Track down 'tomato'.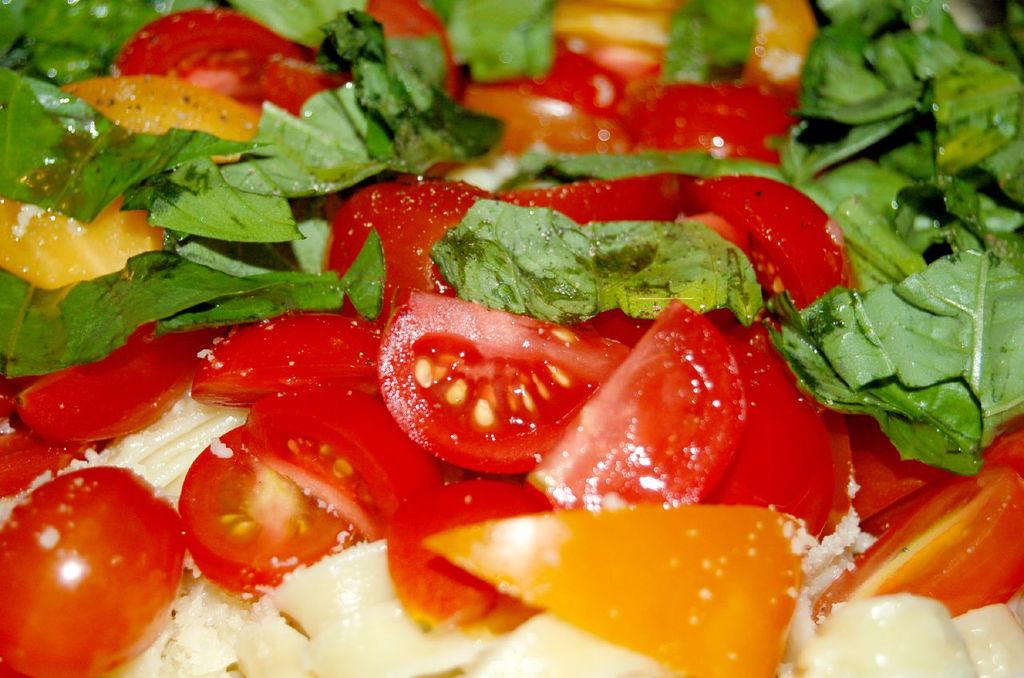
Tracked to 14, 312, 214, 441.
